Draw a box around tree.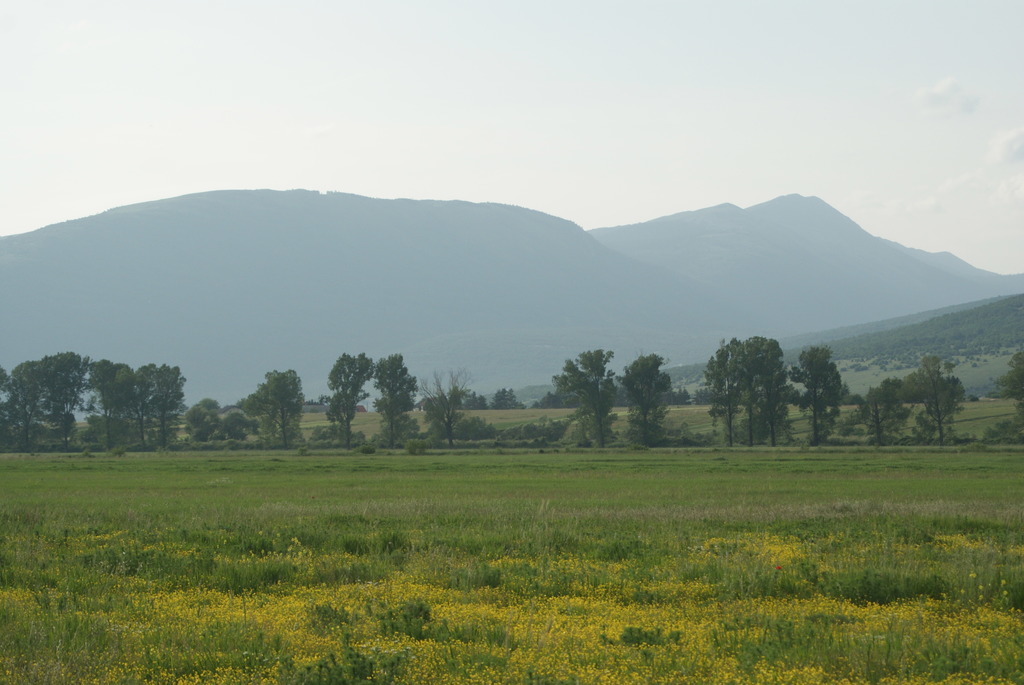
(left=472, top=390, right=488, bottom=410).
